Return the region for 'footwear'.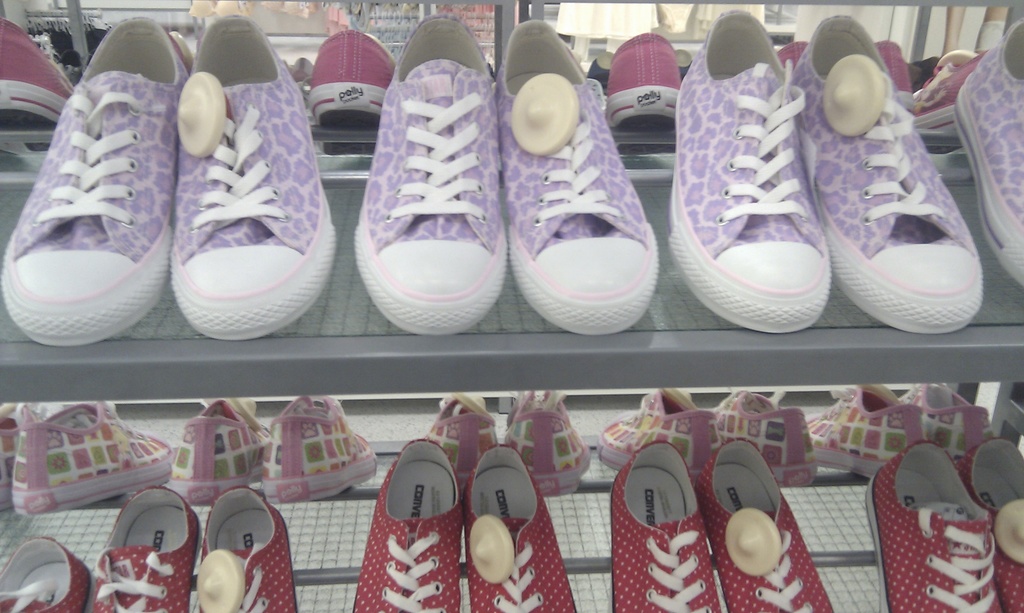
[x1=0, y1=537, x2=90, y2=612].
